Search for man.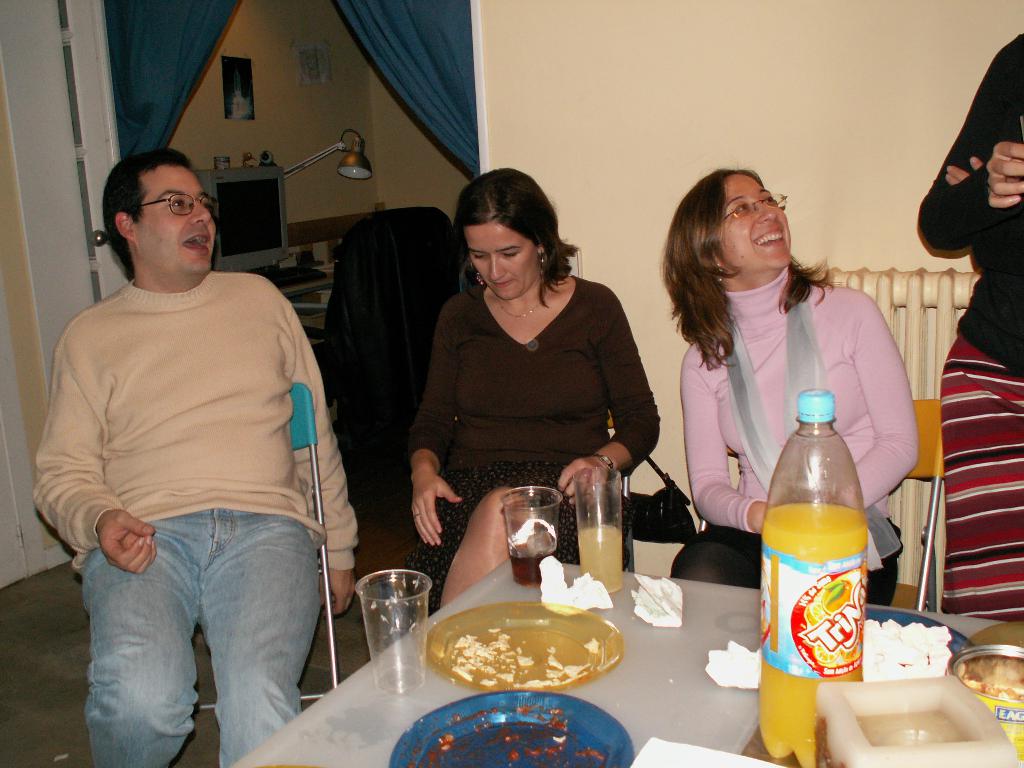
Found at 36,129,362,767.
